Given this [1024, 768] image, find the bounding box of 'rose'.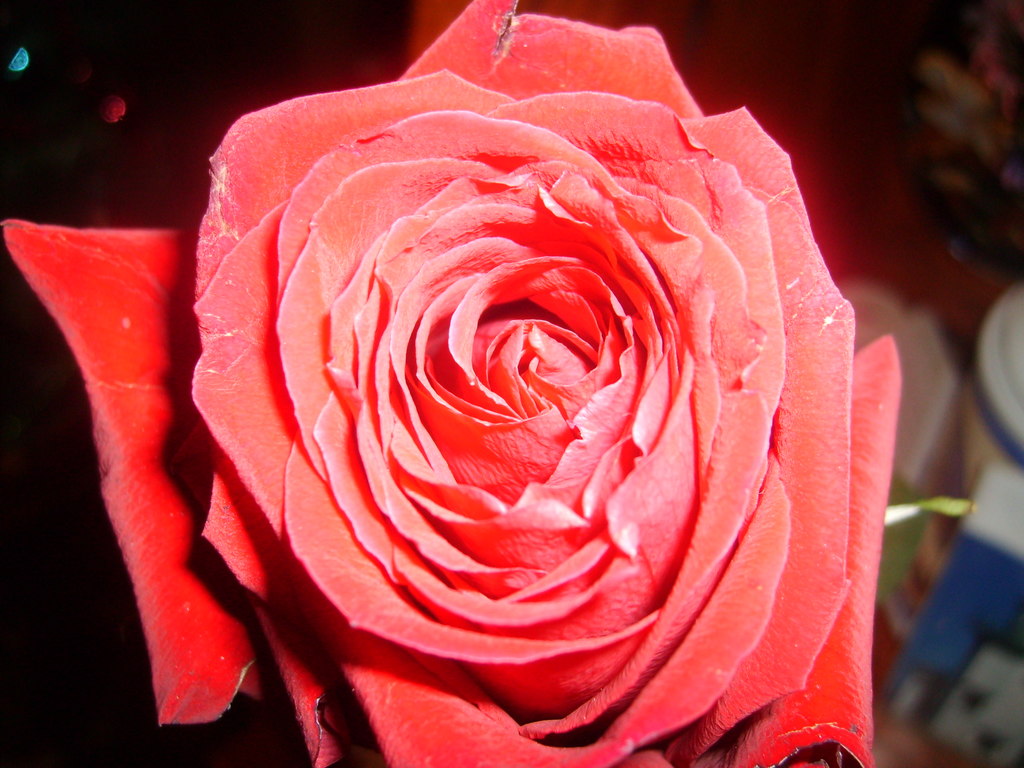
<box>0,2,900,767</box>.
